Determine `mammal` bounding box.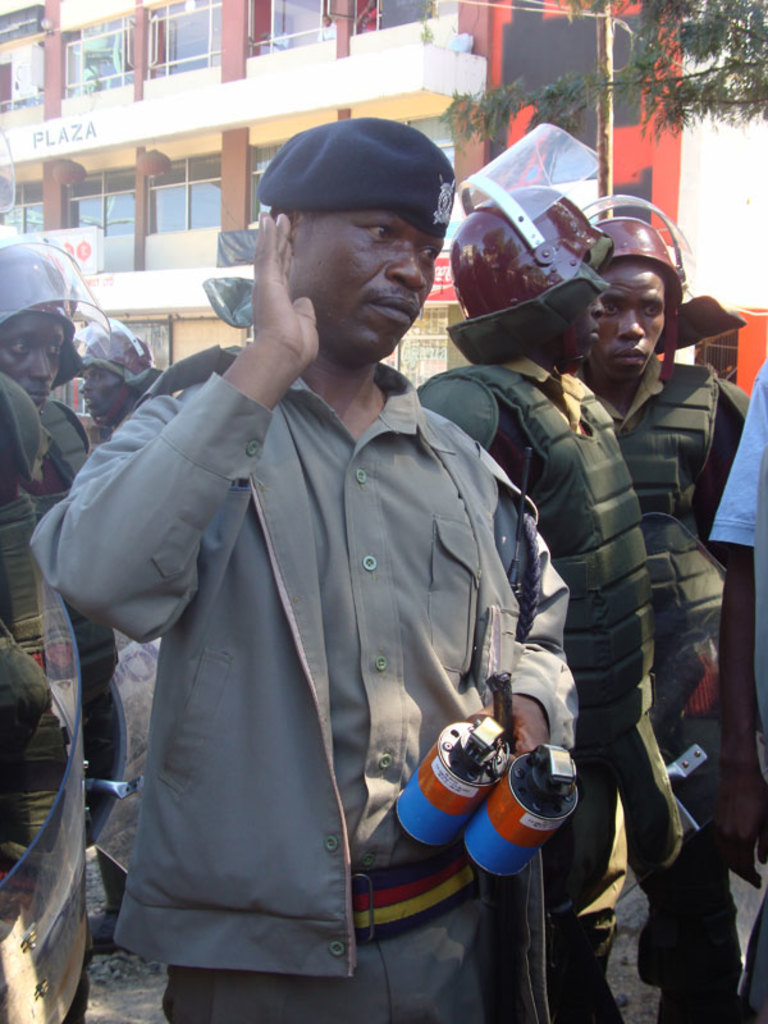
Determined: [left=0, top=227, right=122, bottom=1023].
